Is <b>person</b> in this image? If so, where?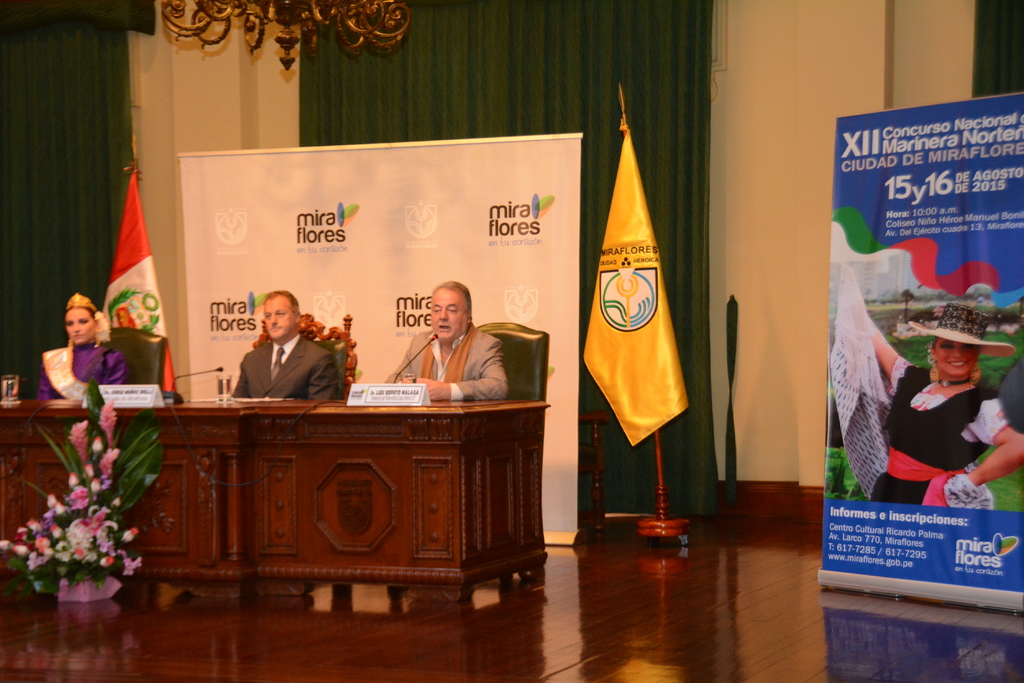
Yes, at {"x1": 228, "y1": 289, "x2": 340, "y2": 402}.
